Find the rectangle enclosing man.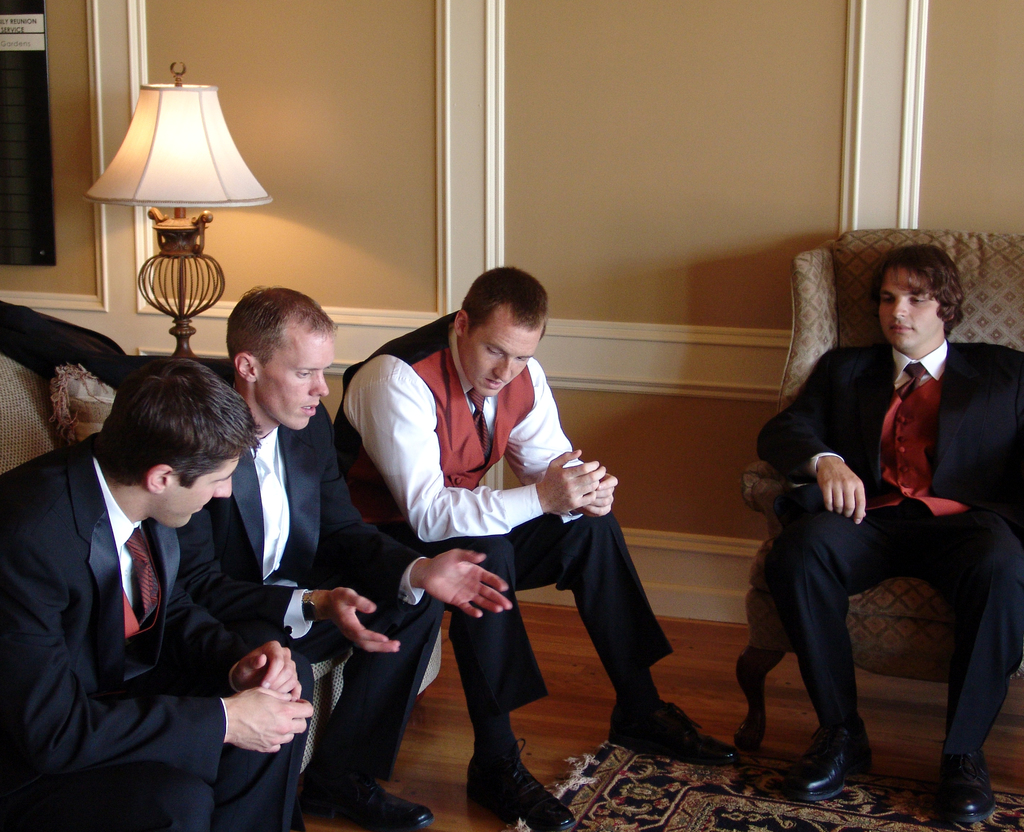
<region>207, 267, 530, 831</region>.
